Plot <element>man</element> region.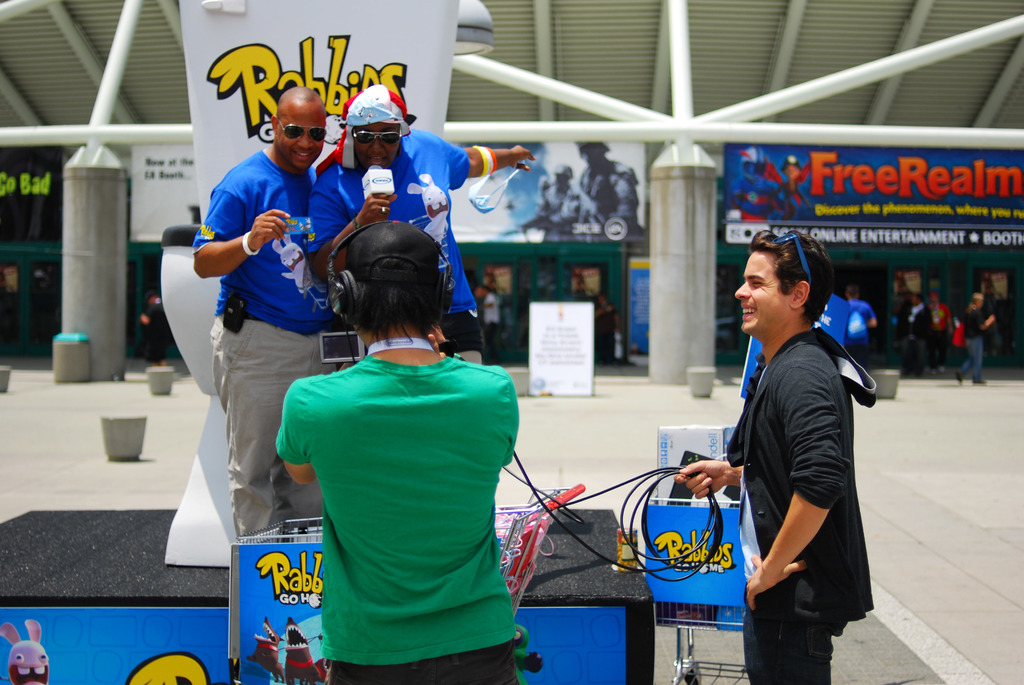
Plotted at (132, 290, 173, 370).
